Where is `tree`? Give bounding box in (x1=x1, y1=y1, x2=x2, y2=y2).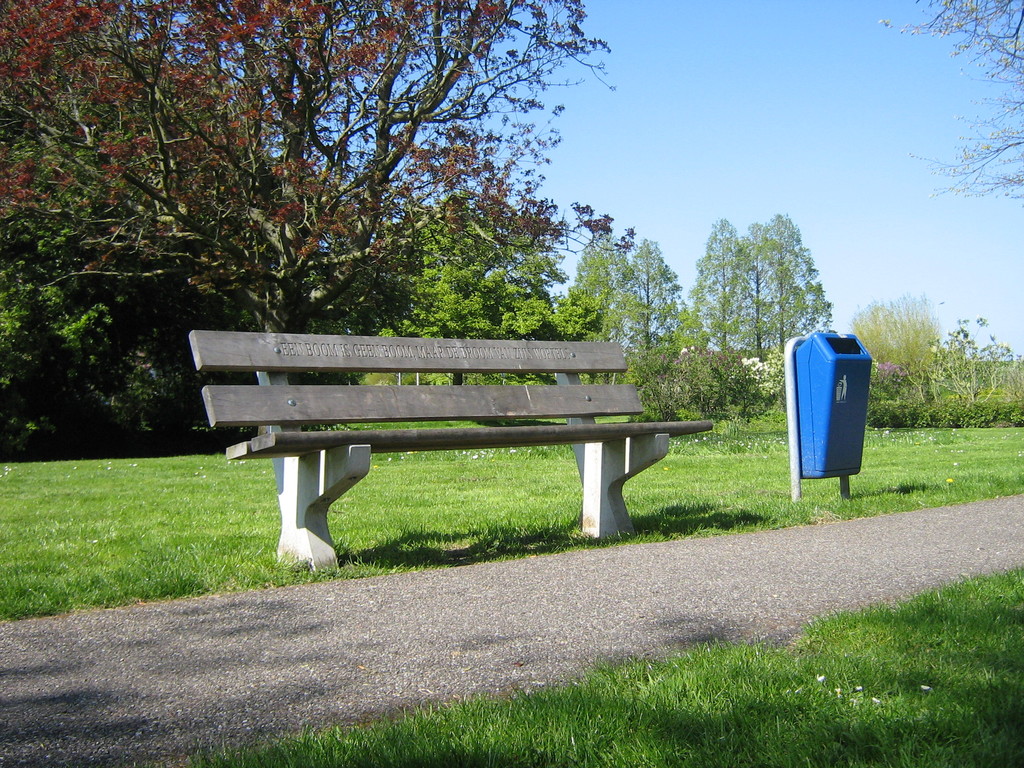
(x1=873, y1=0, x2=1023, y2=196).
